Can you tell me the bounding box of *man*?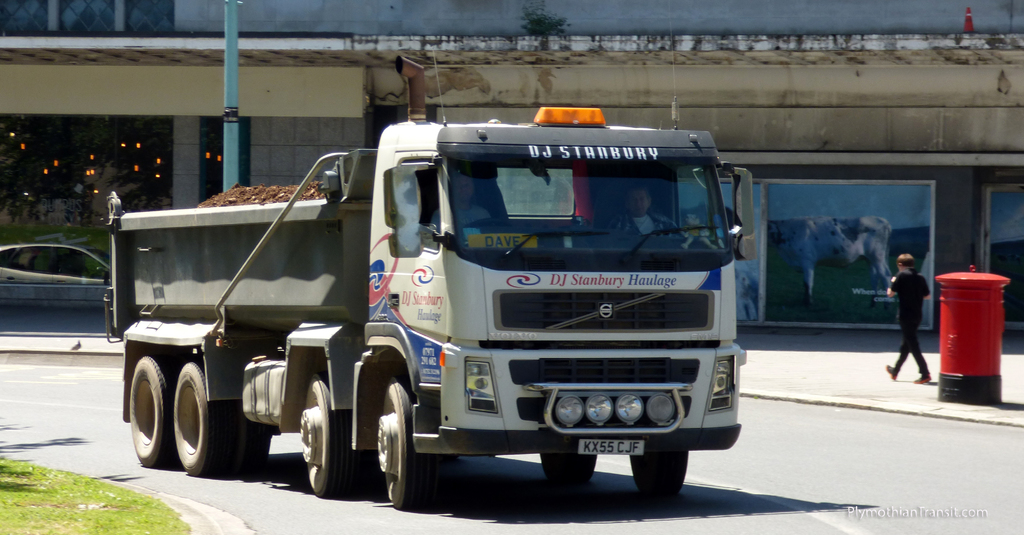
locate(895, 250, 939, 374).
